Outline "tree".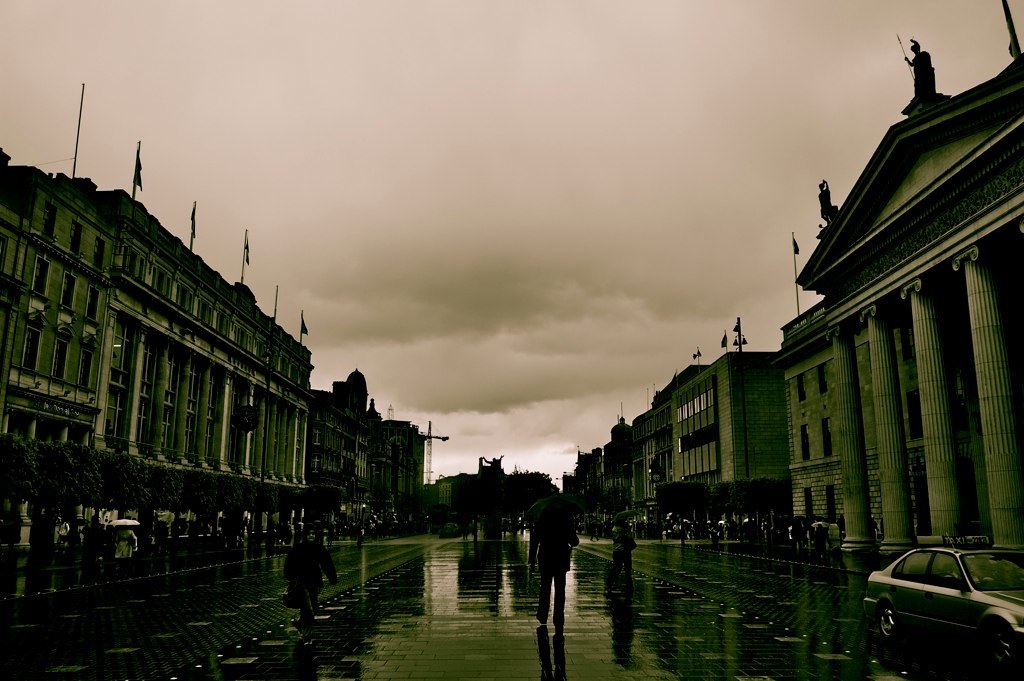
Outline: [left=717, top=471, right=787, bottom=516].
